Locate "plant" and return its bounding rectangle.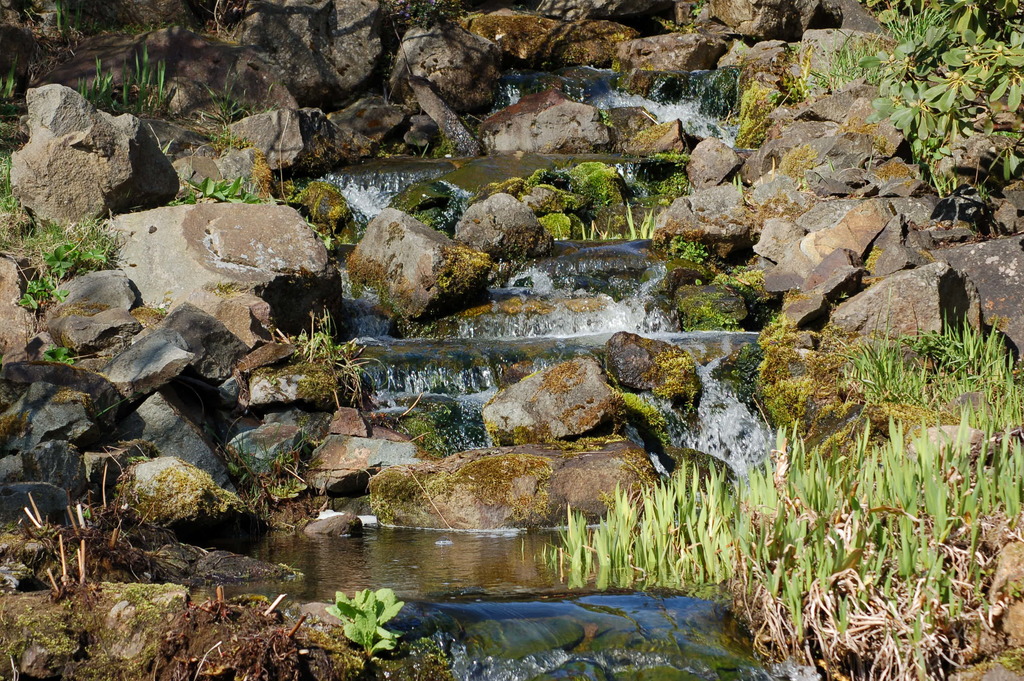
box(324, 587, 408, 658).
